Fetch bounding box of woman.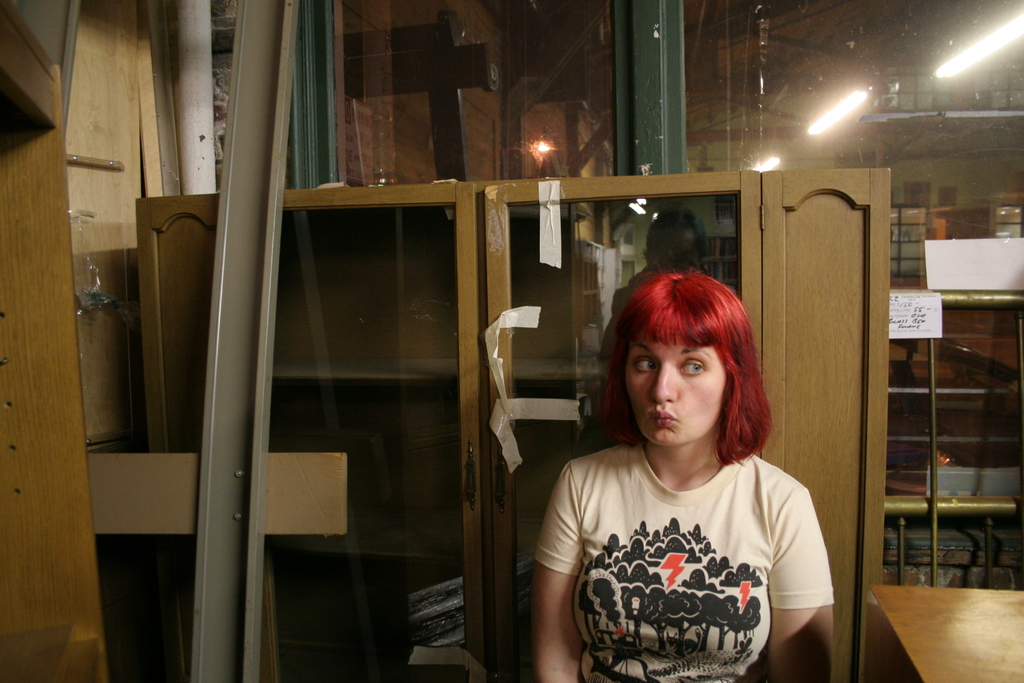
Bbox: region(513, 254, 867, 660).
